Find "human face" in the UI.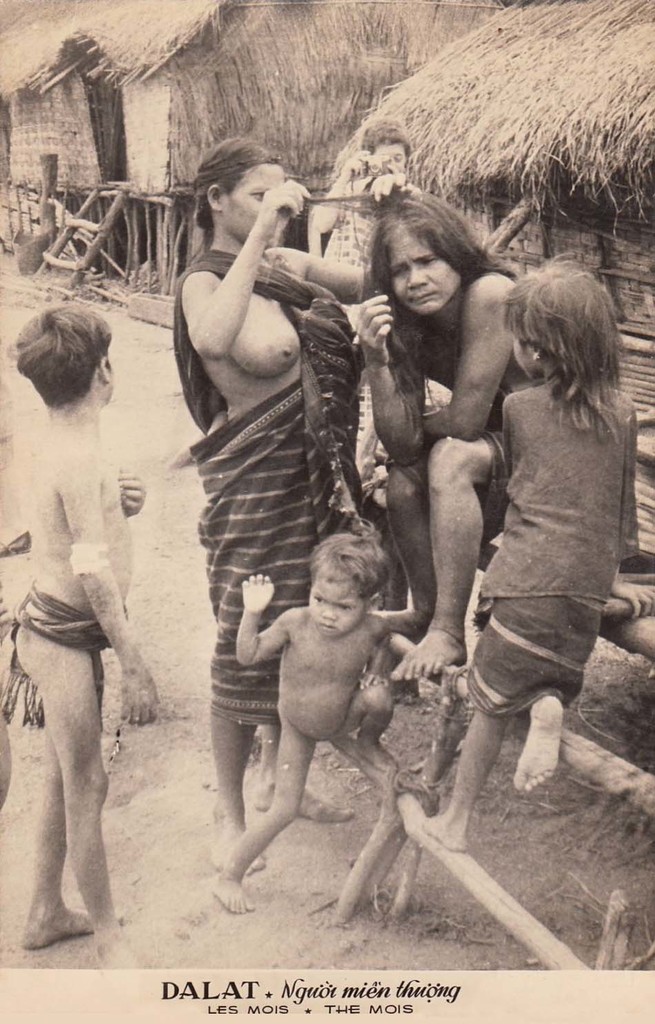
UI element at [x1=394, y1=229, x2=455, y2=317].
